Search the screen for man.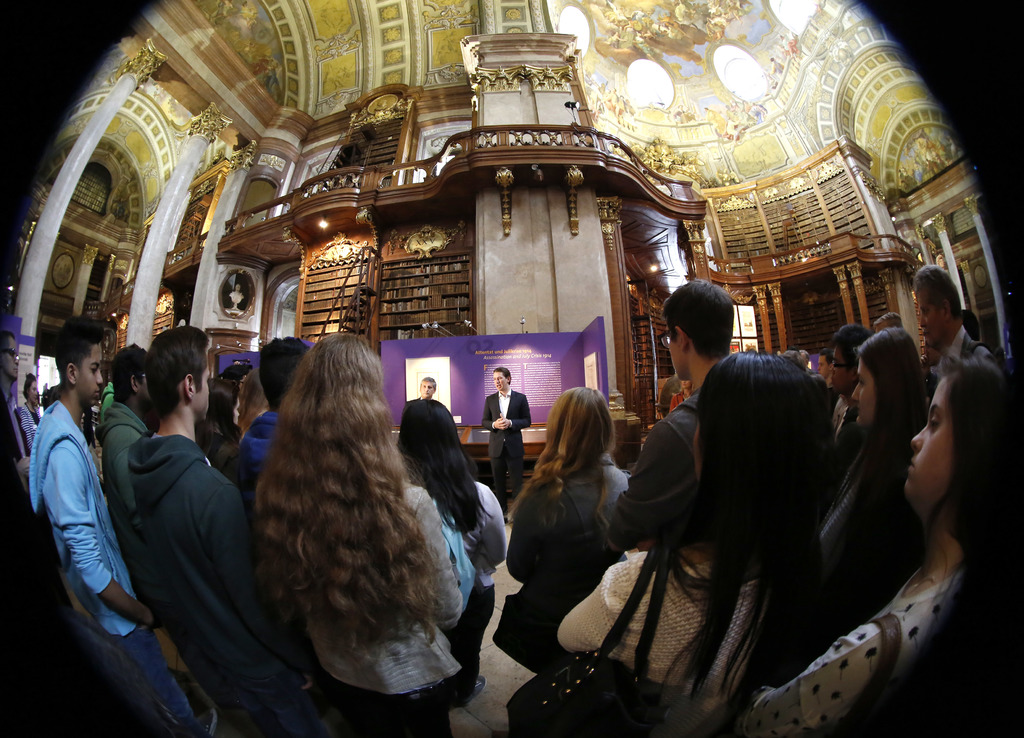
Found at select_region(825, 327, 870, 502).
